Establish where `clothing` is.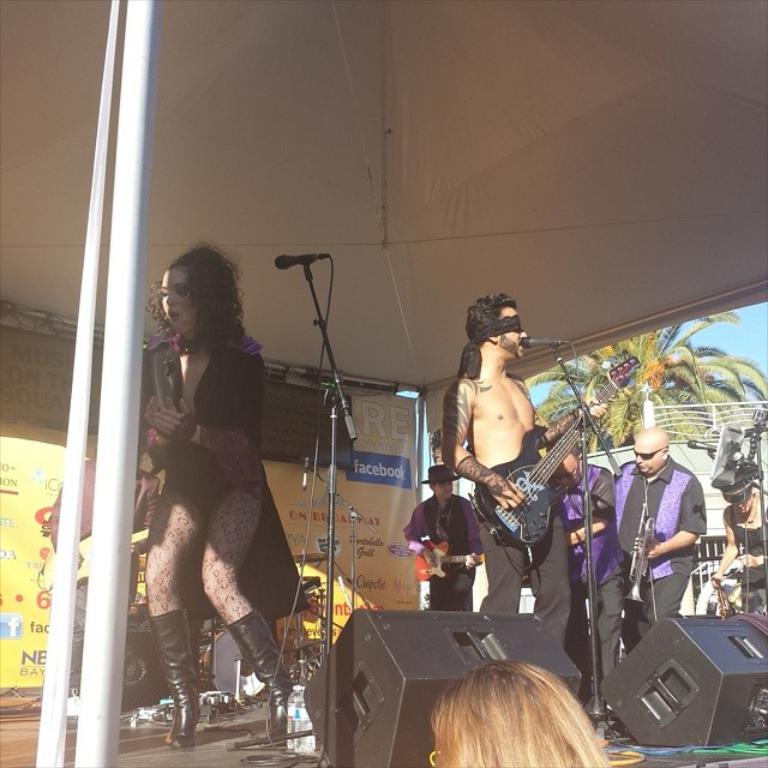
Established at left=409, top=494, right=488, bottom=613.
